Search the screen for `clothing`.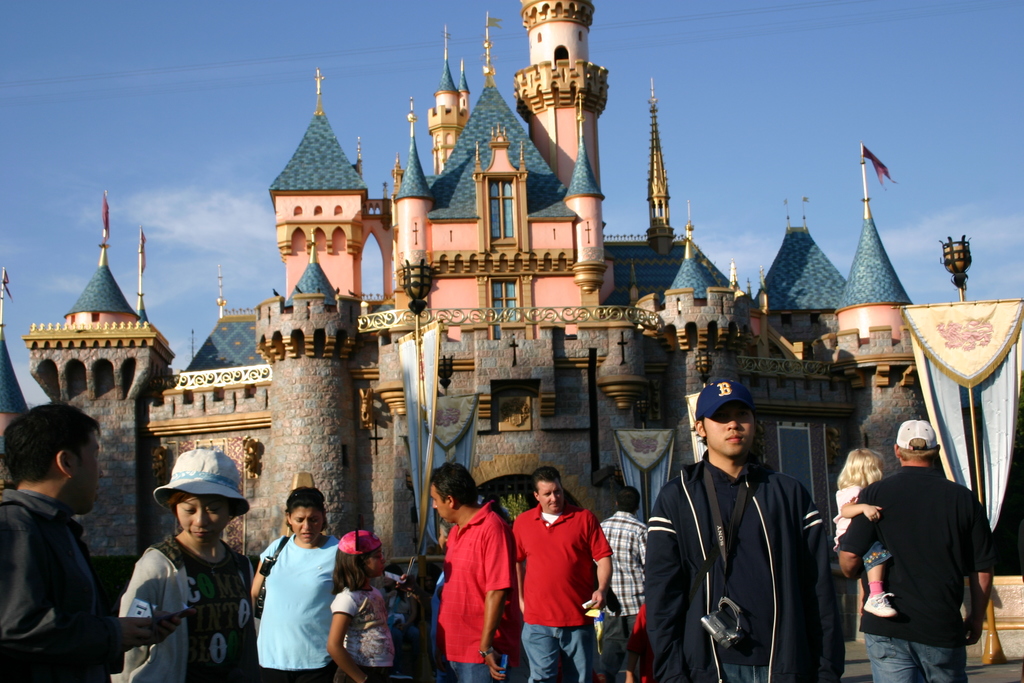
Found at crop(0, 488, 116, 682).
